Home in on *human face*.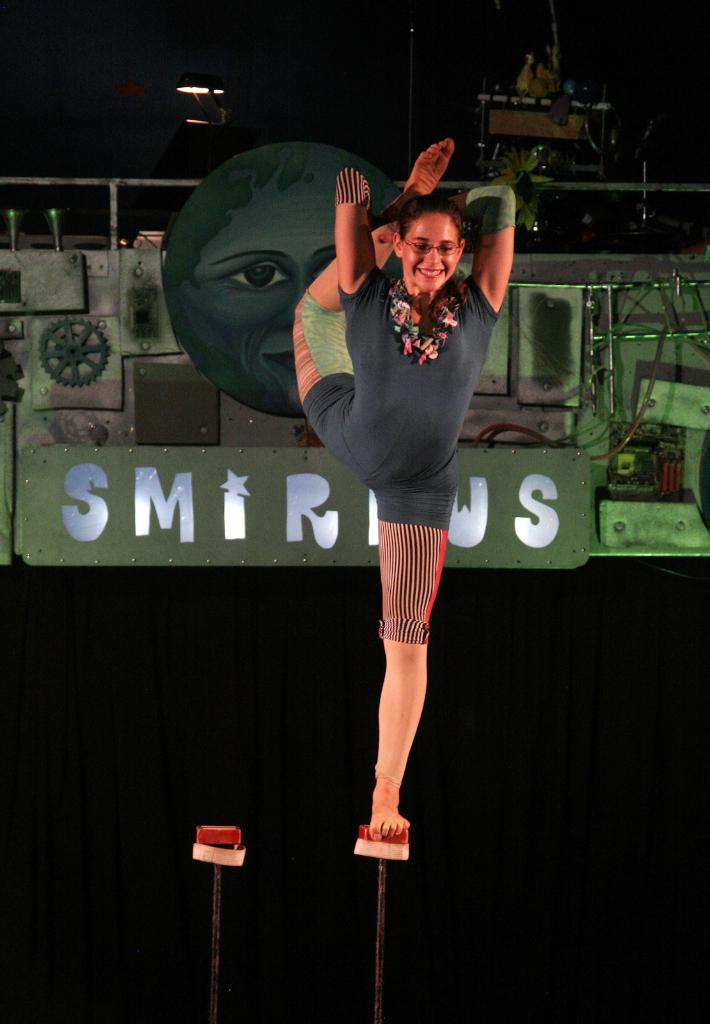
Homed in at rect(398, 209, 462, 286).
